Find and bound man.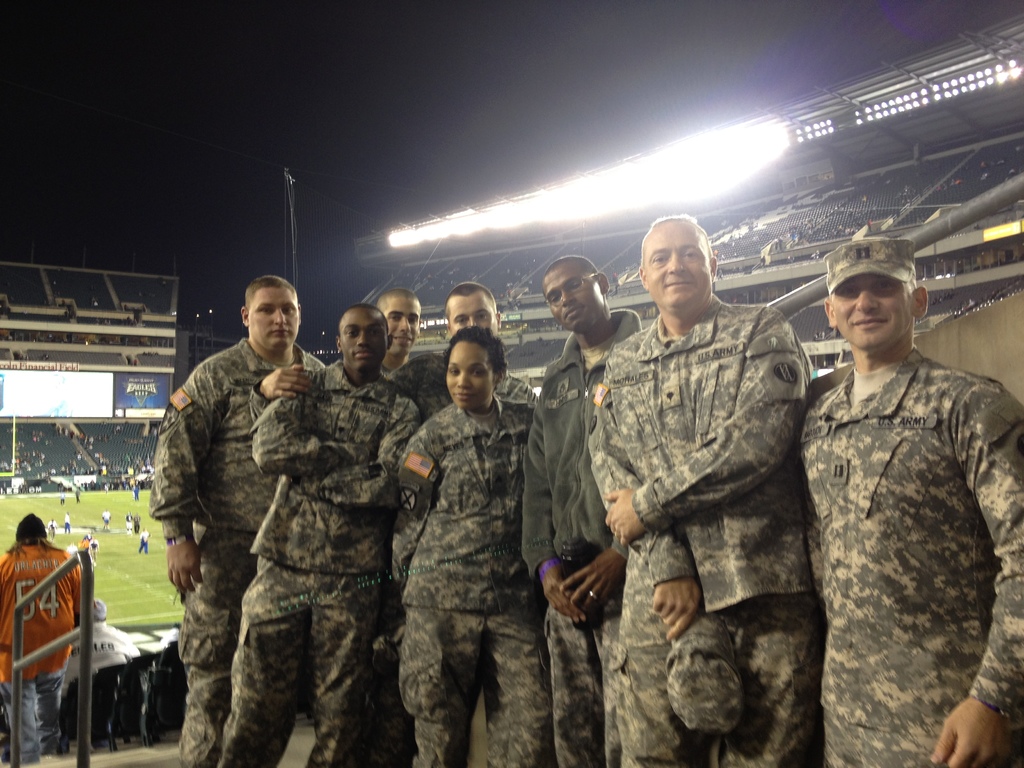
Bound: select_region(0, 504, 82, 765).
